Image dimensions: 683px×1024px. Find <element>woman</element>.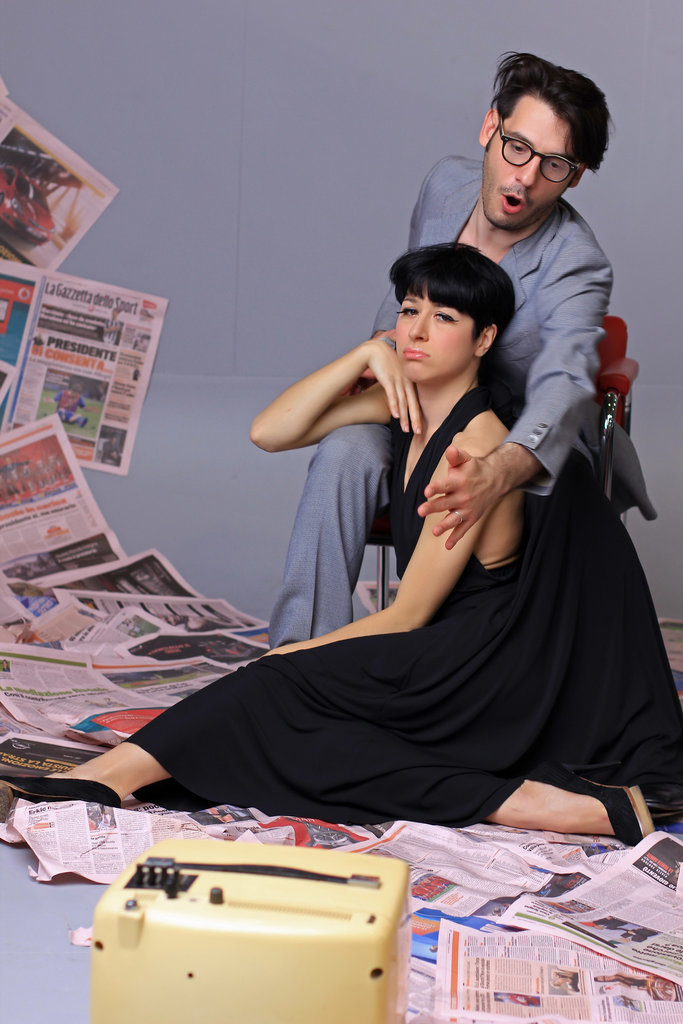
1,244,660,842.
